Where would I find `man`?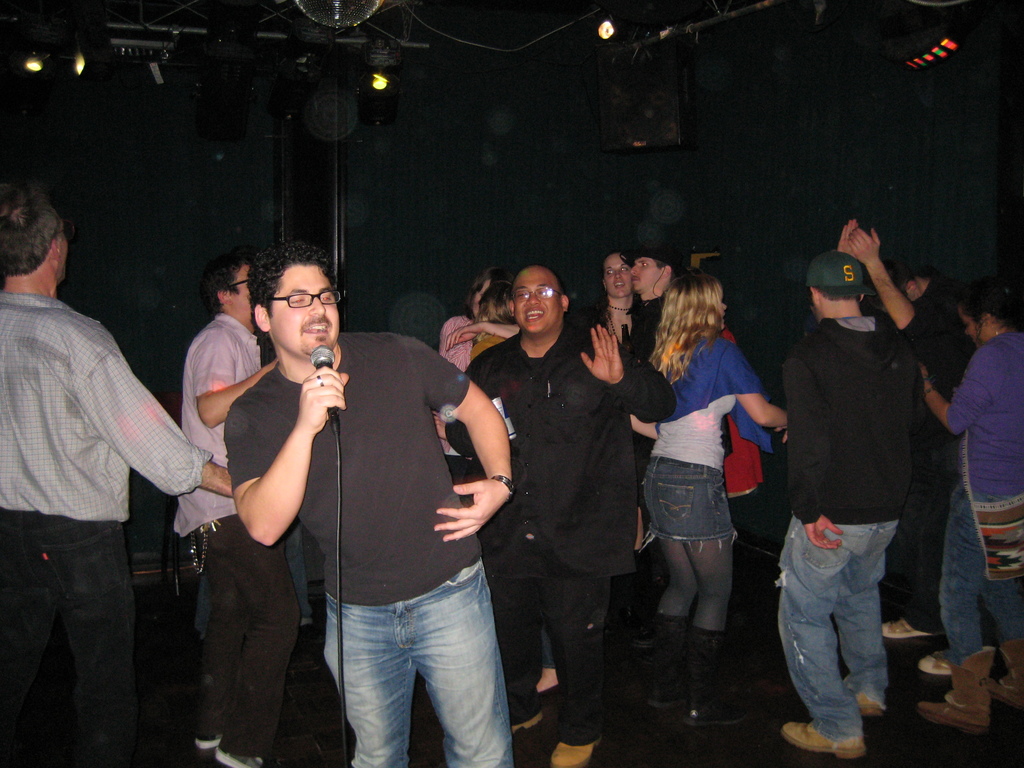
At box(424, 246, 679, 767).
